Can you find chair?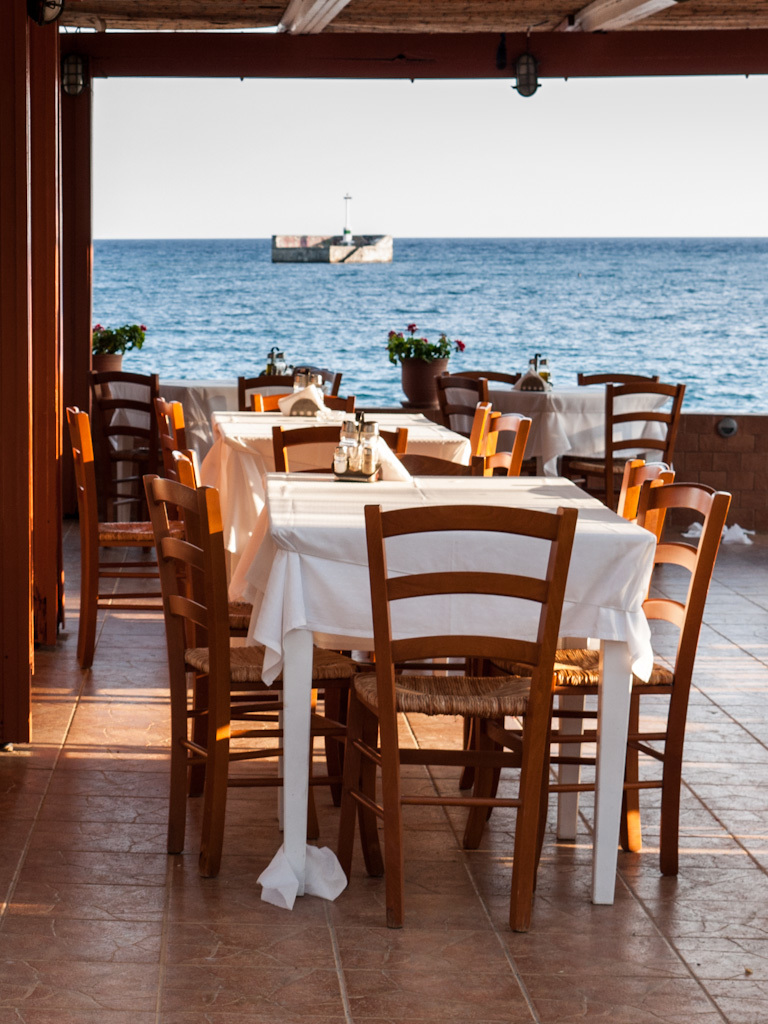
Yes, bounding box: region(273, 419, 408, 478).
